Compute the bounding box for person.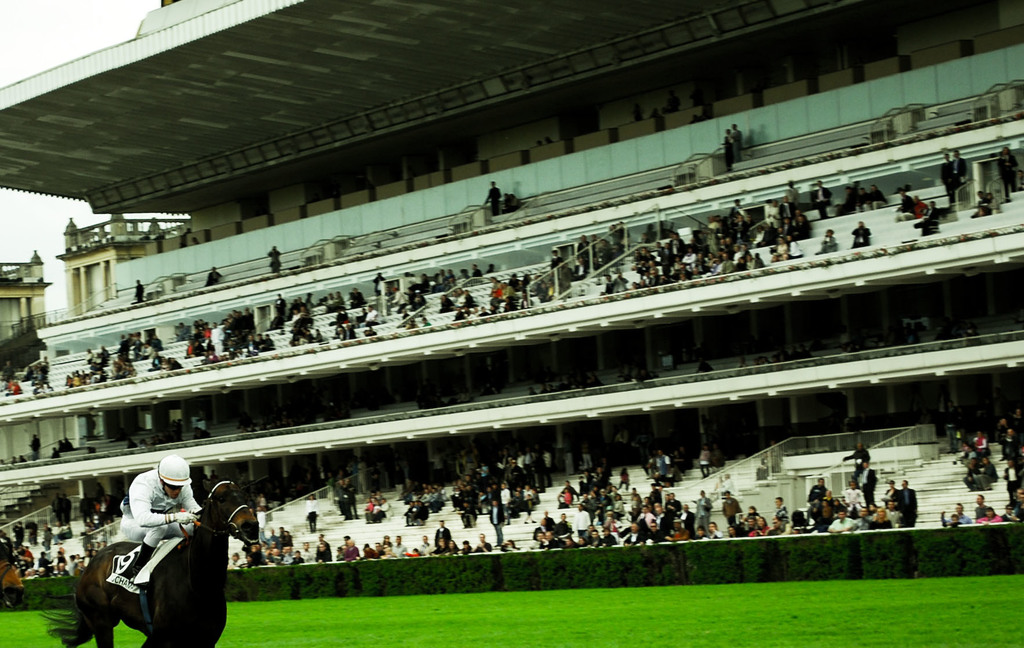
box=[861, 462, 876, 508].
